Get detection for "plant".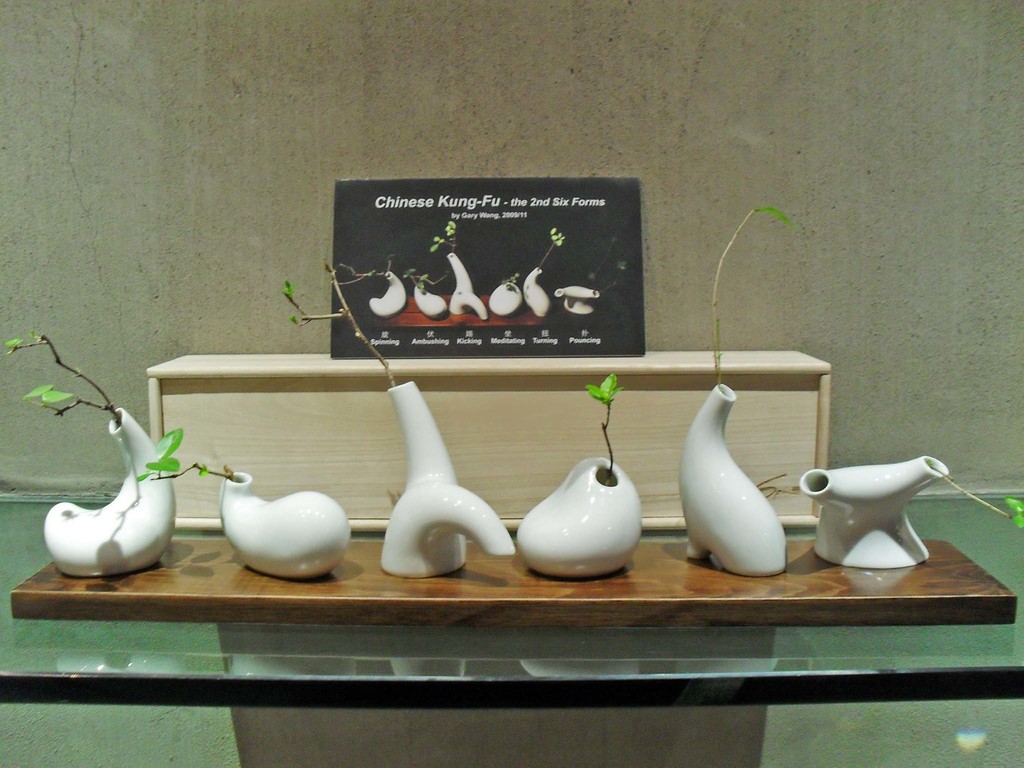
Detection: (x1=706, y1=200, x2=803, y2=385).
